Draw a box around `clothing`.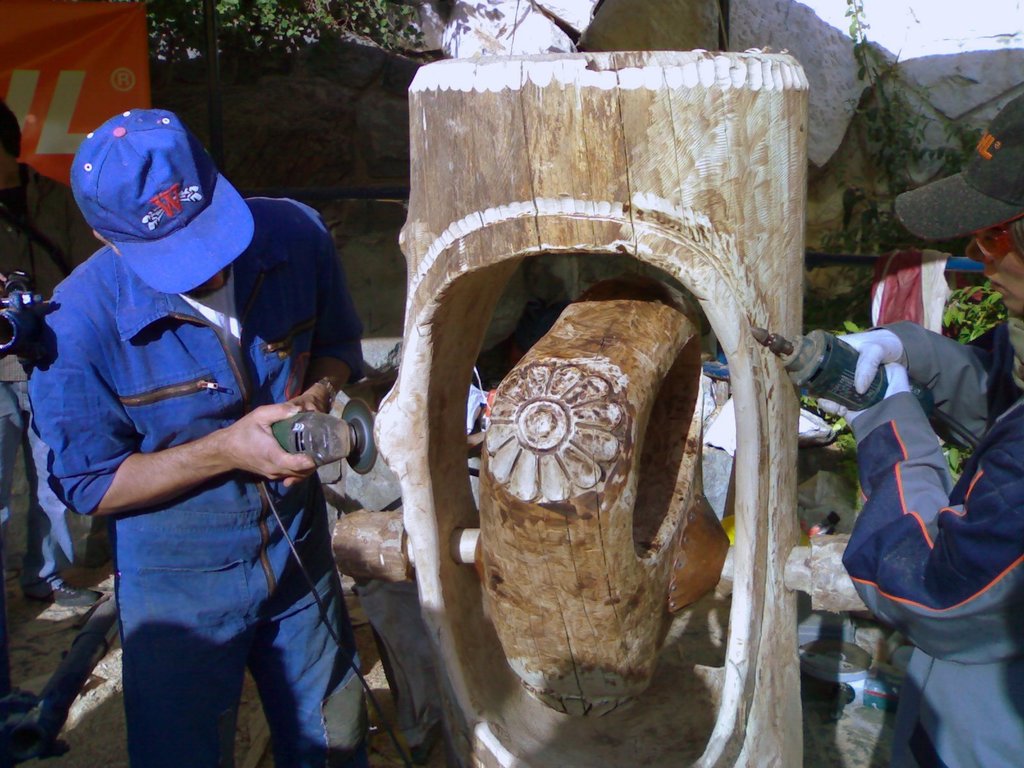
<bbox>33, 129, 351, 740</bbox>.
